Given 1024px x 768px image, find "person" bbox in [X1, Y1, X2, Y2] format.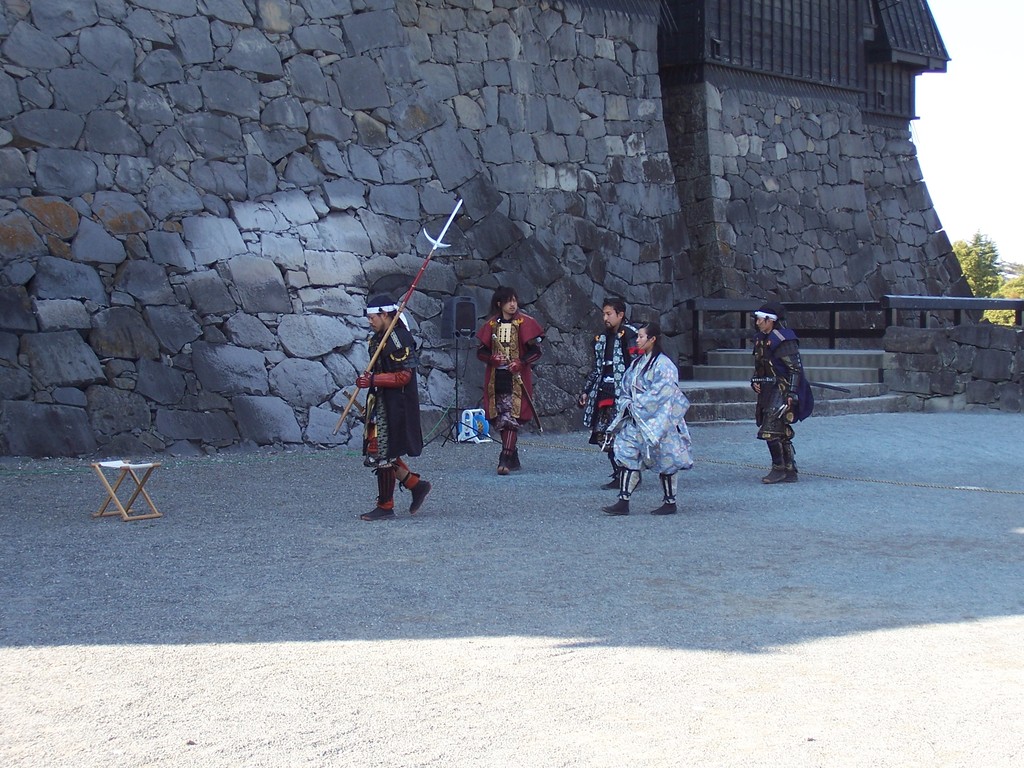
[360, 292, 431, 522].
